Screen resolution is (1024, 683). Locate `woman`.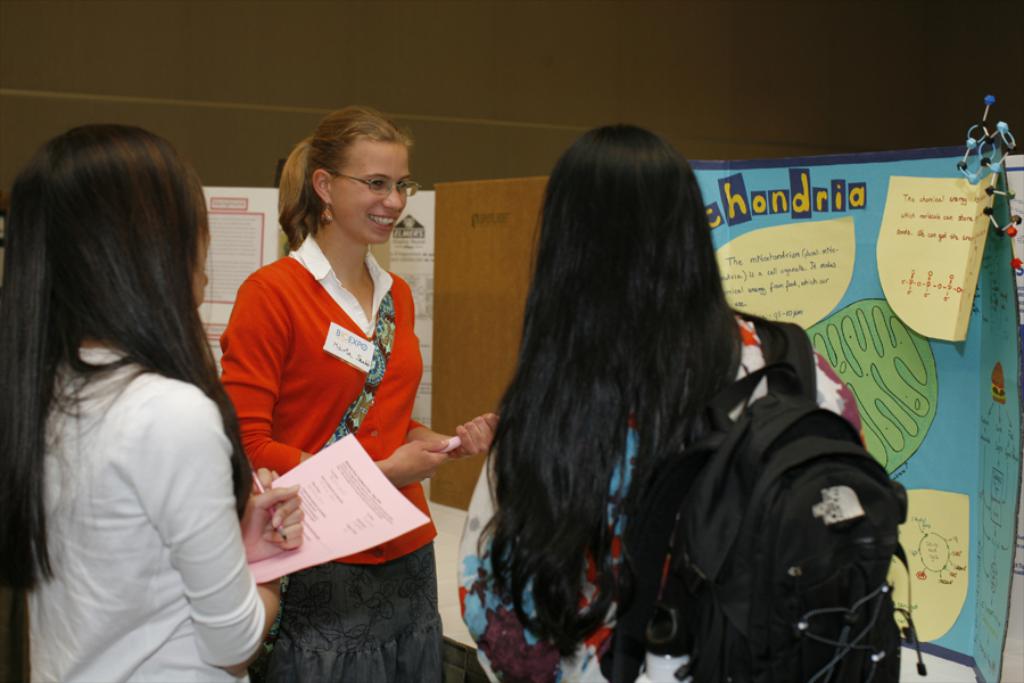
445,125,870,682.
